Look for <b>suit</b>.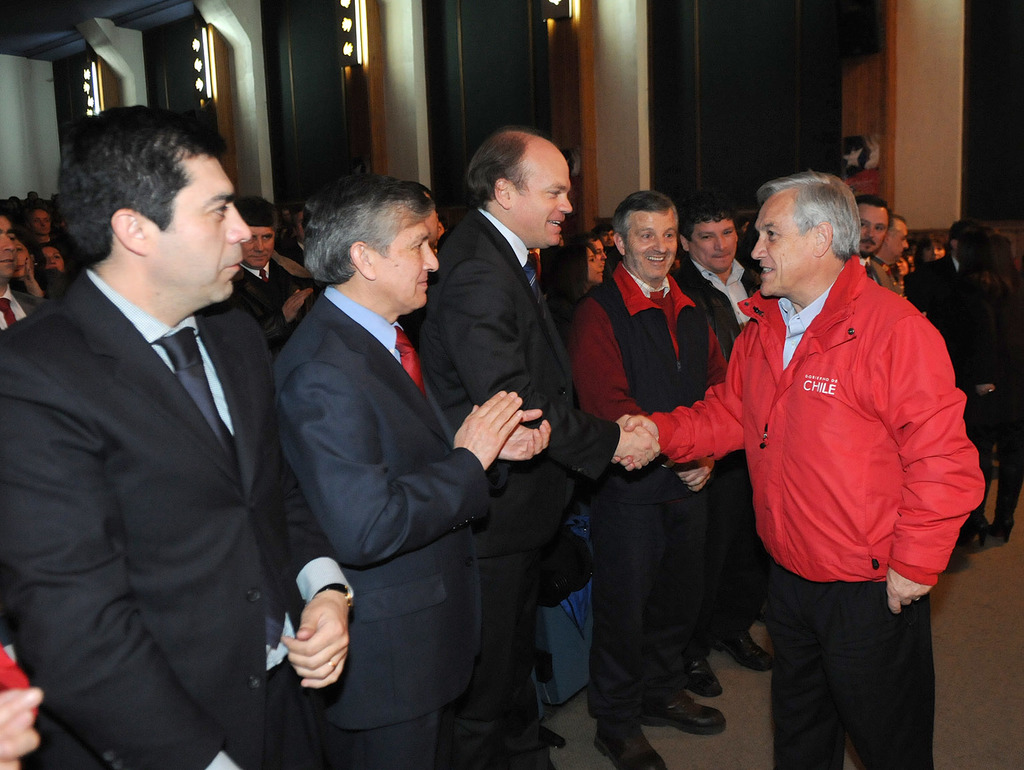
Found: <box>0,256,350,769</box>.
